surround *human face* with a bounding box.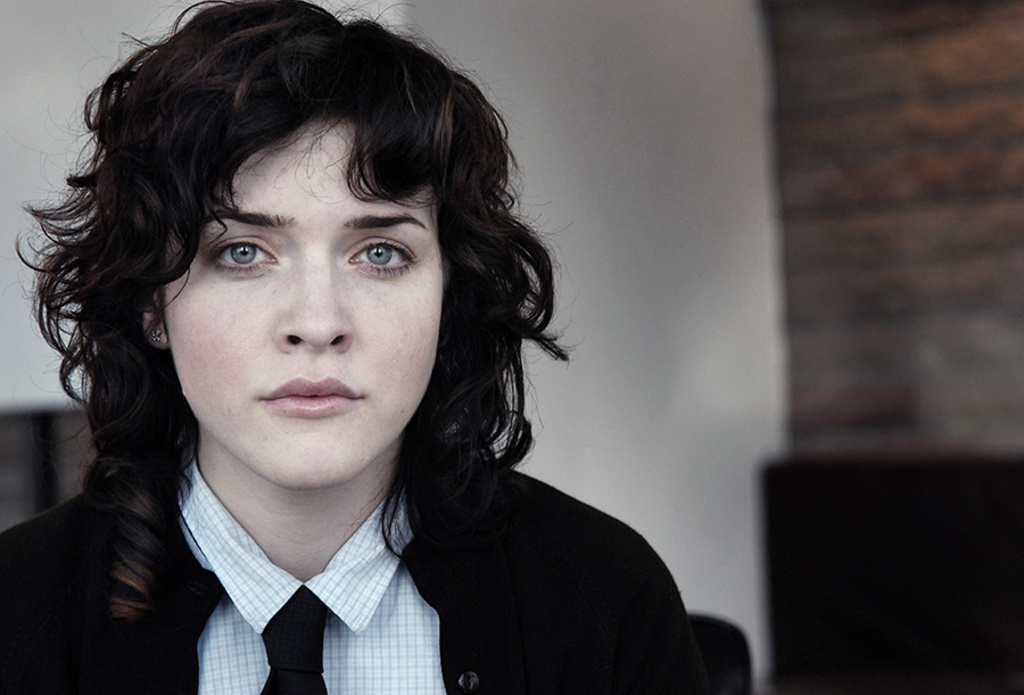
l=162, t=115, r=441, b=490.
